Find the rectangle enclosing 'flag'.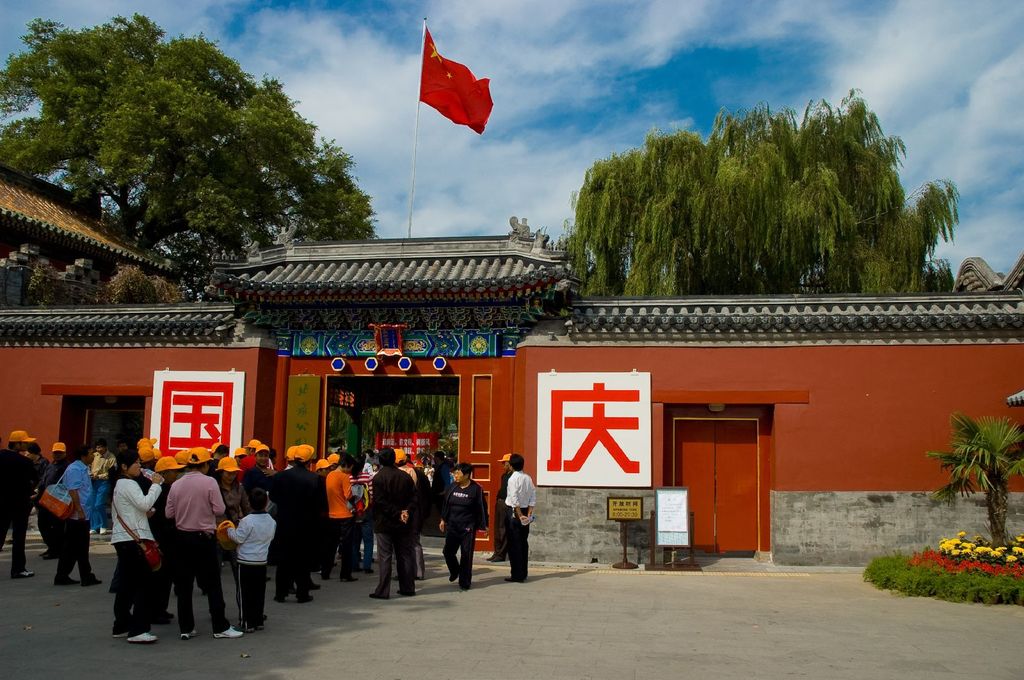
region(406, 28, 500, 148).
